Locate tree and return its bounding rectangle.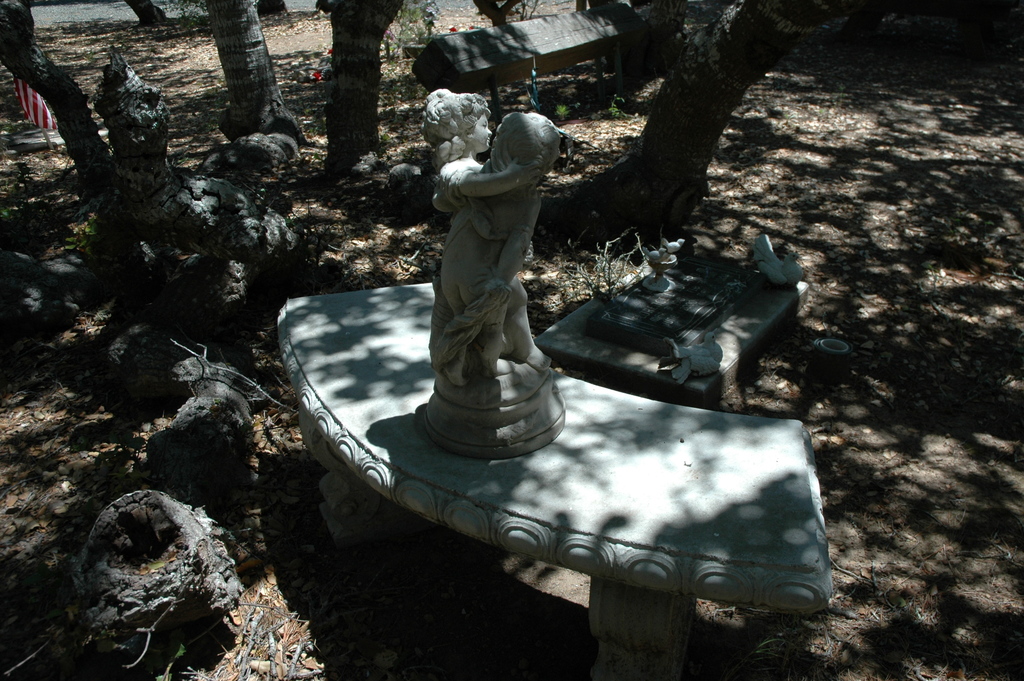
Rect(296, 0, 406, 188).
